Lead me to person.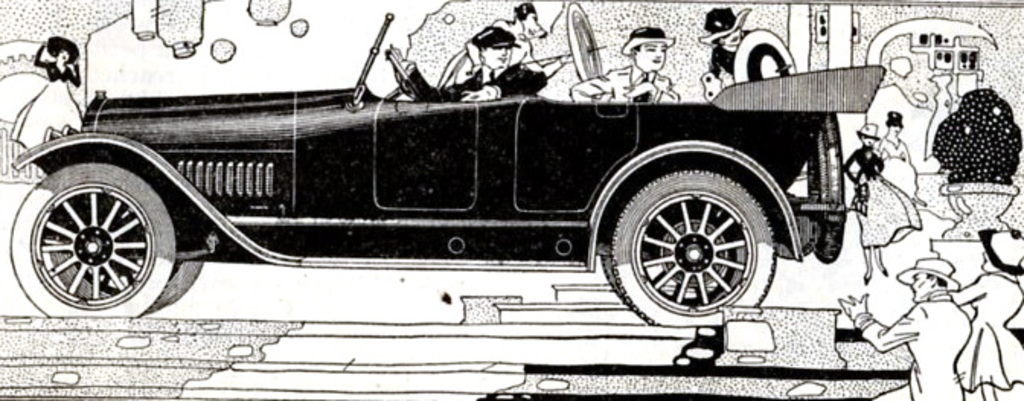
Lead to <region>949, 226, 1022, 399</region>.
